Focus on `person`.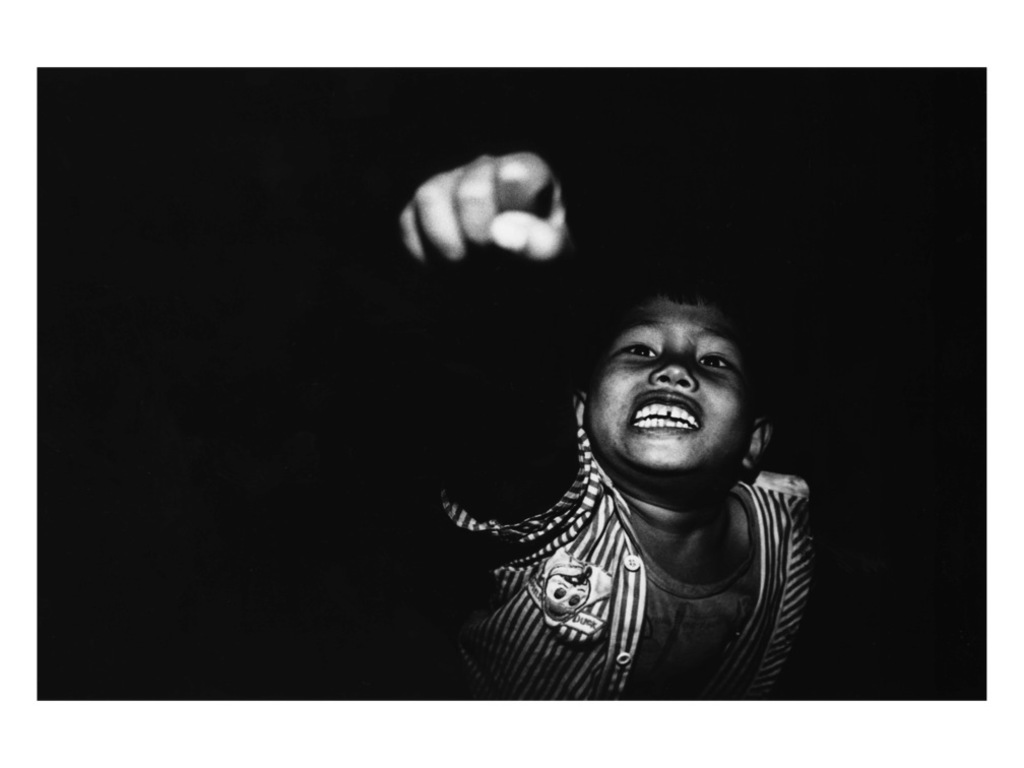
Focused at 433,244,846,729.
